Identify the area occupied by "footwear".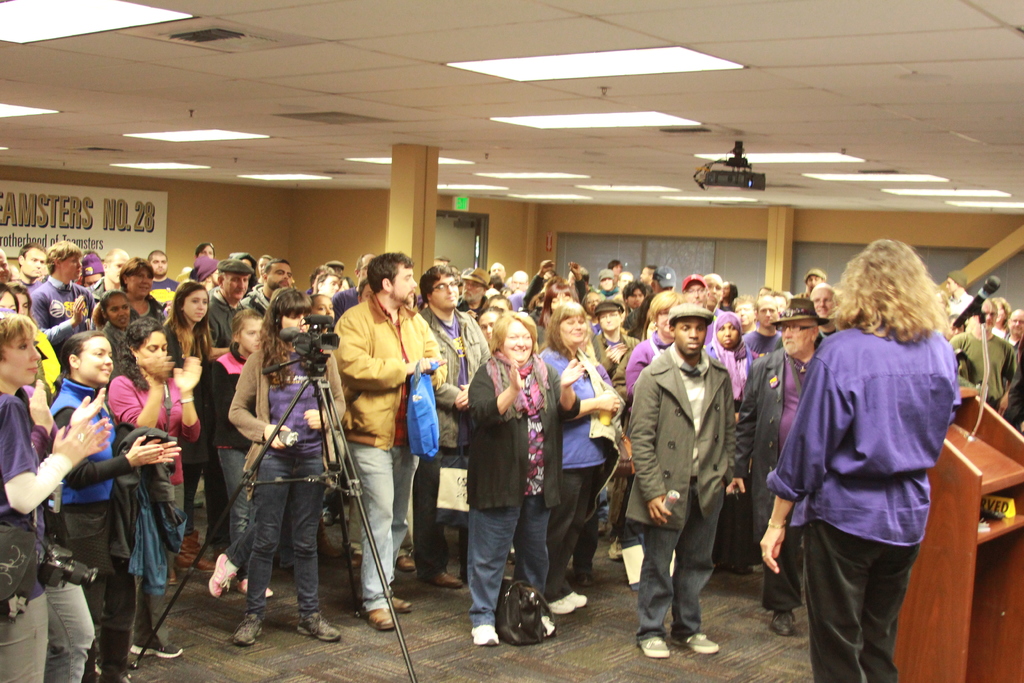
Area: bbox=(545, 591, 566, 616).
